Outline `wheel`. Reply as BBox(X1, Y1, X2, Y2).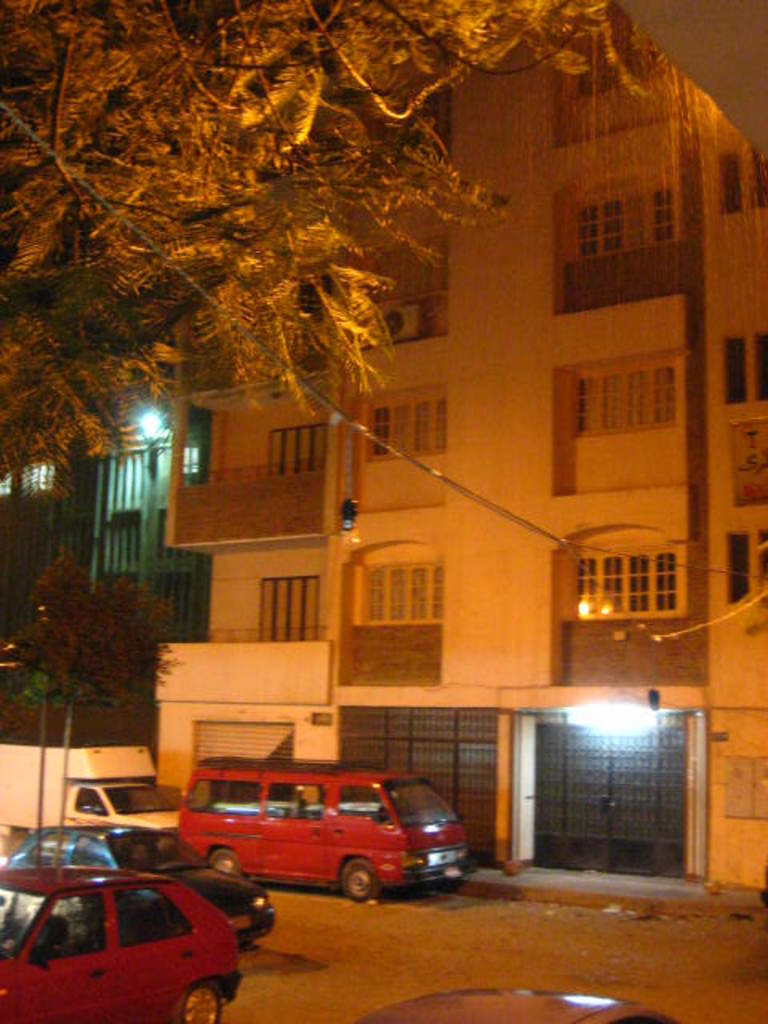
BBox(210, 845, 243, 882).
